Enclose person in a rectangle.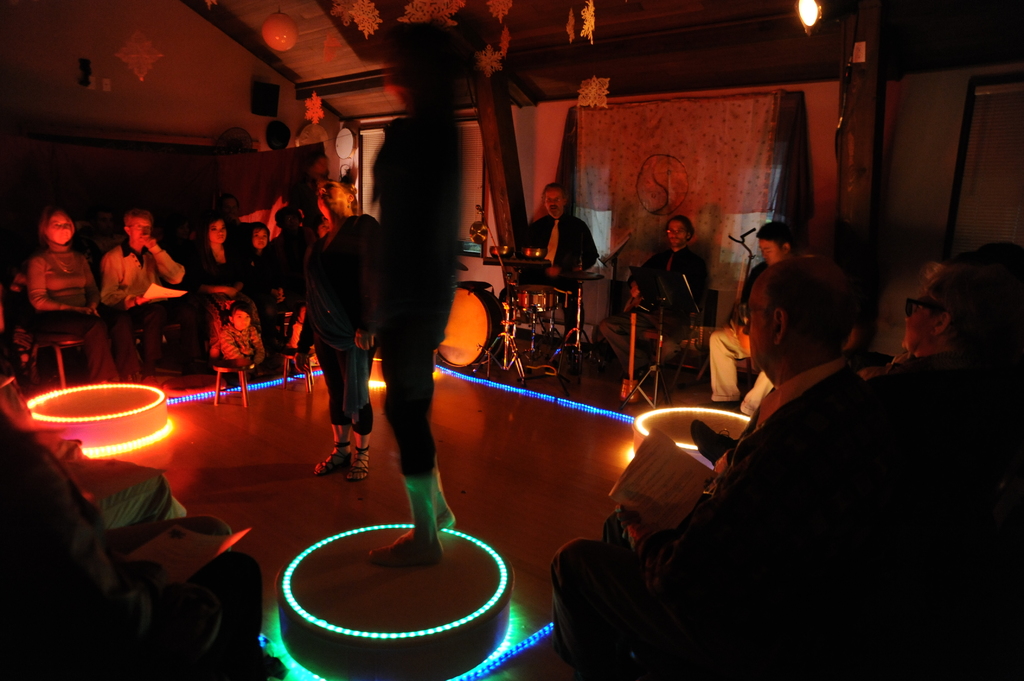
x1=707, y1=220, x2=801, y2=419.
